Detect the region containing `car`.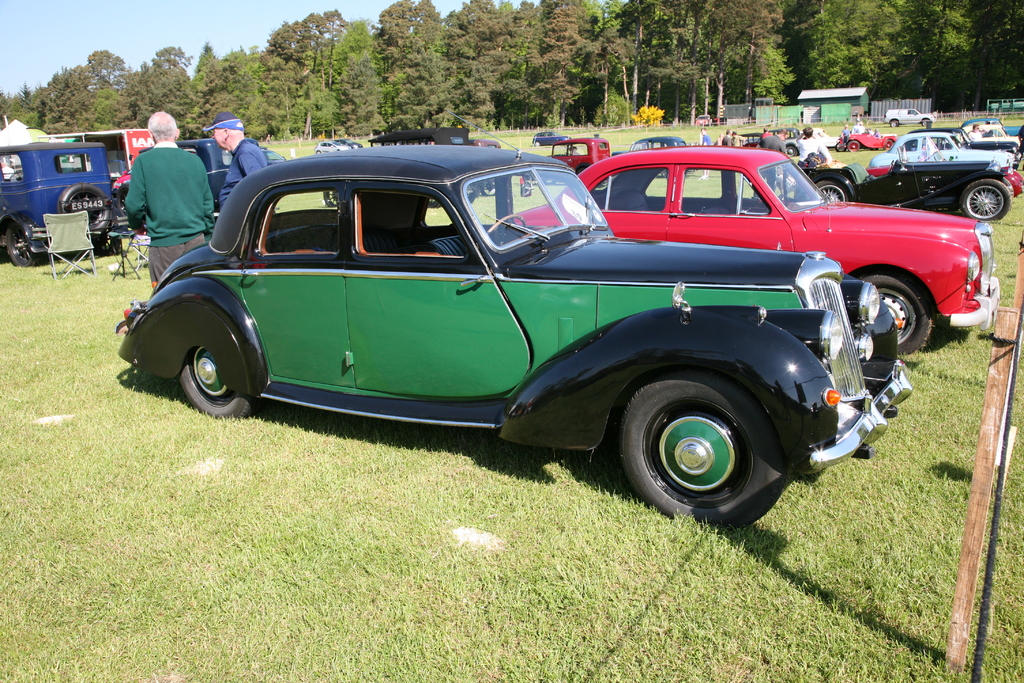
{"x1": 0, "y1": 147, "x2": 120, "y2": 262}.
